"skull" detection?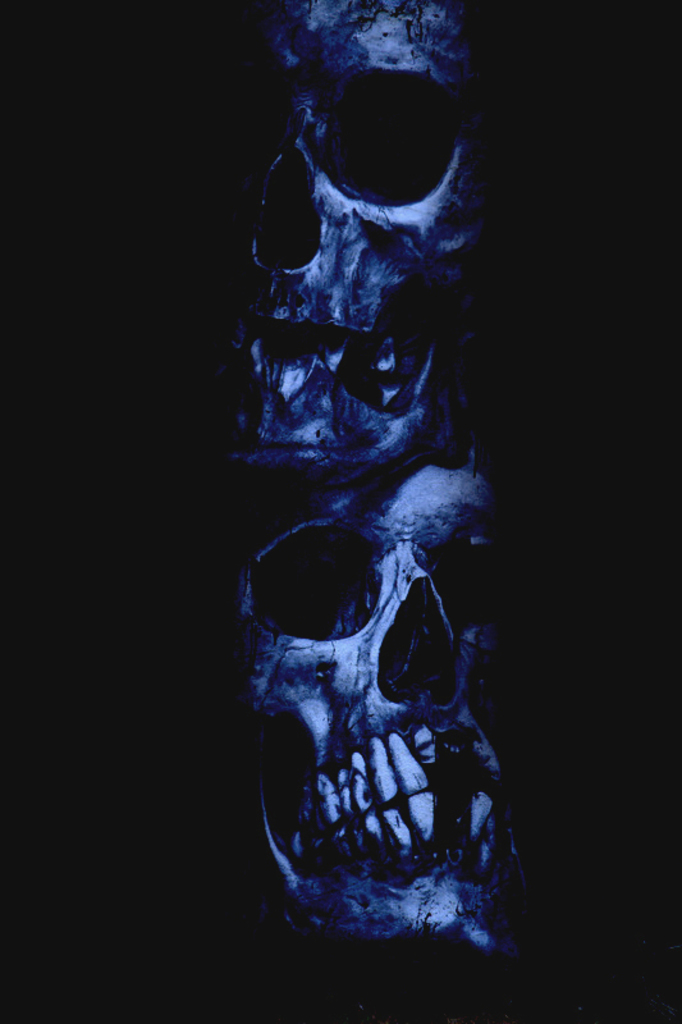
left=225, top=1, right=493, bottom=481
